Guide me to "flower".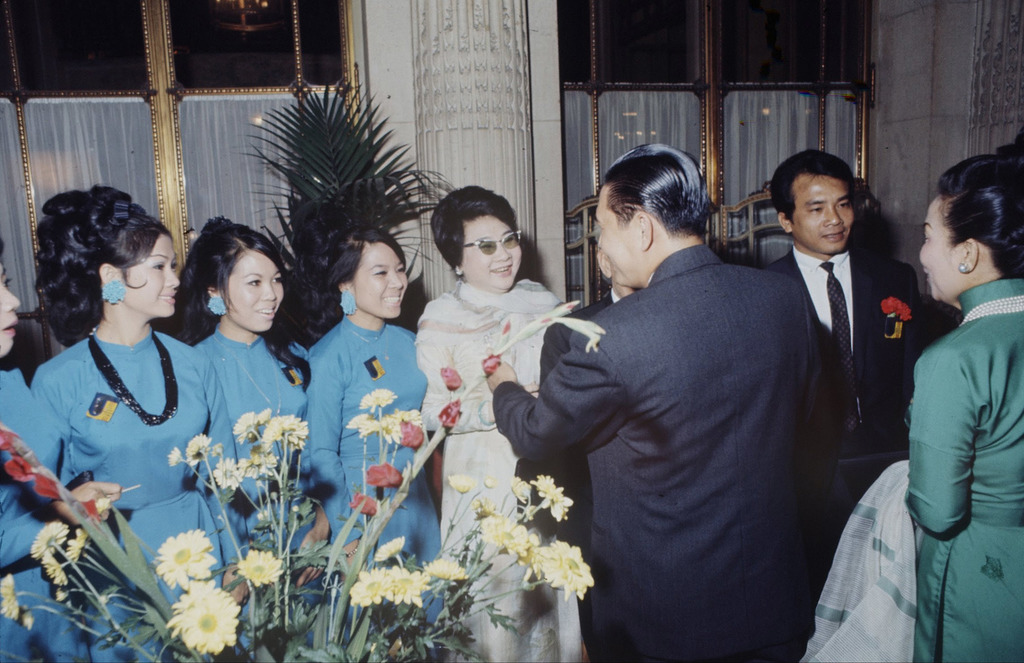
Guidance: 530:472:573:520.
